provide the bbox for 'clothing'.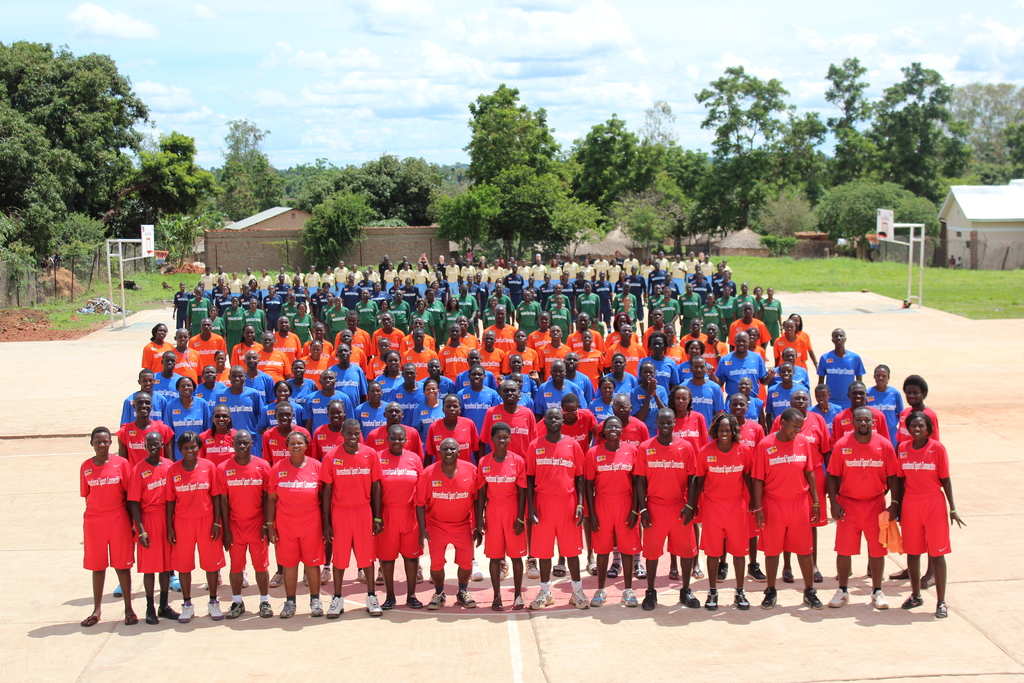
202,274,218,288.
